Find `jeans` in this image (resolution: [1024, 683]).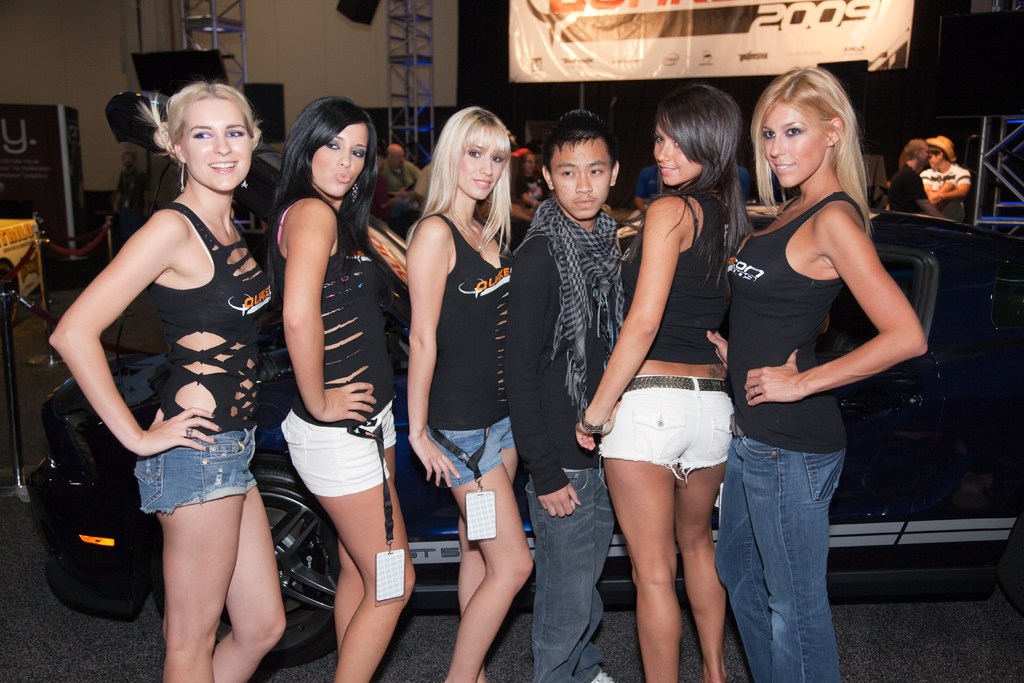
x1=522, y1=470, x2=623, y2=682.
